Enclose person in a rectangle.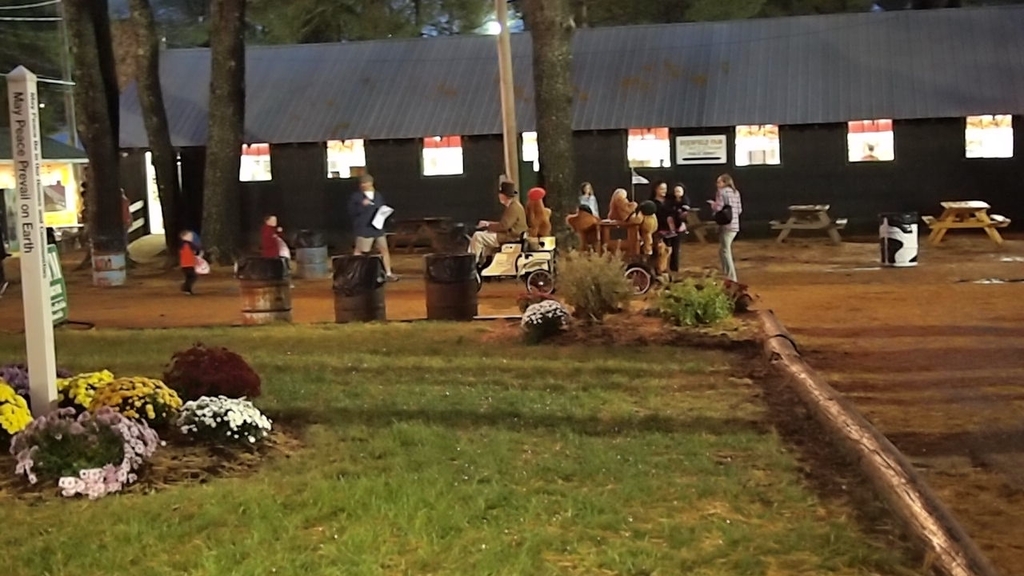
crop(468, 177, 526, 260).
